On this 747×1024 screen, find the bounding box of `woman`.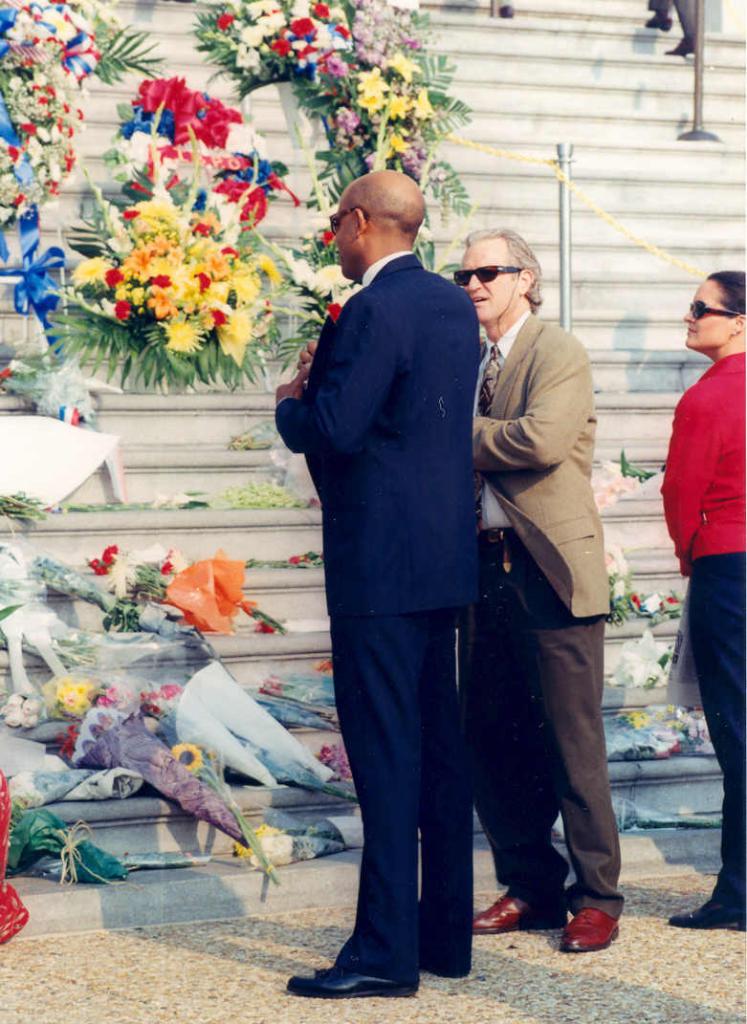
Bounding box: (x1=670, y1=263, x2=746, y2=935).
